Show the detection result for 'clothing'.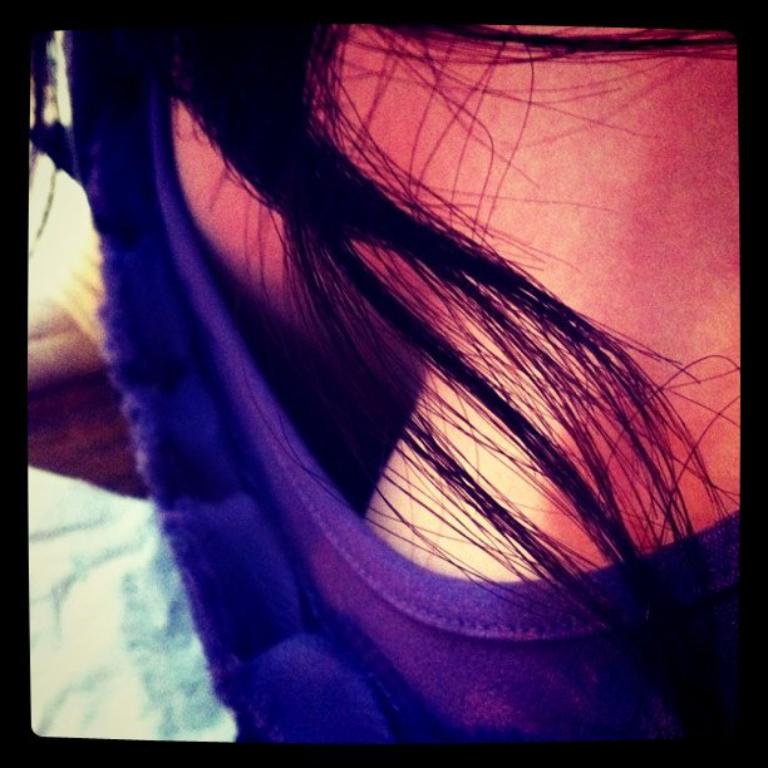
bbox=(61, 35, 745, 740).
